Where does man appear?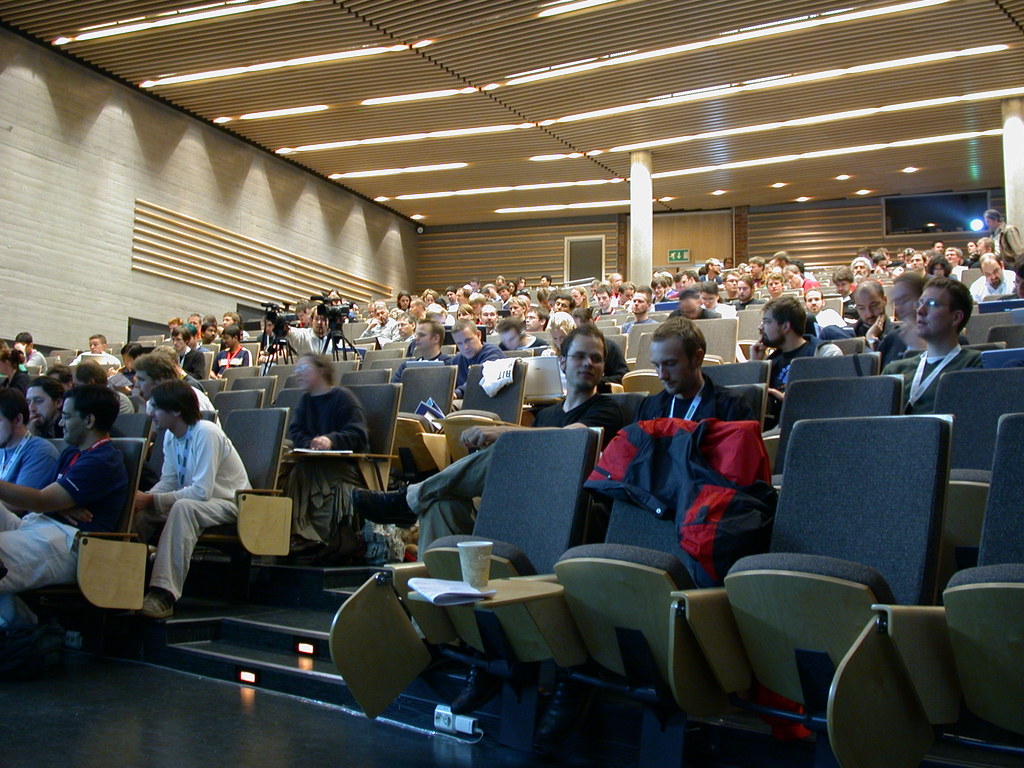
Appears at left=277, top=352, right=365, bottom=563.
